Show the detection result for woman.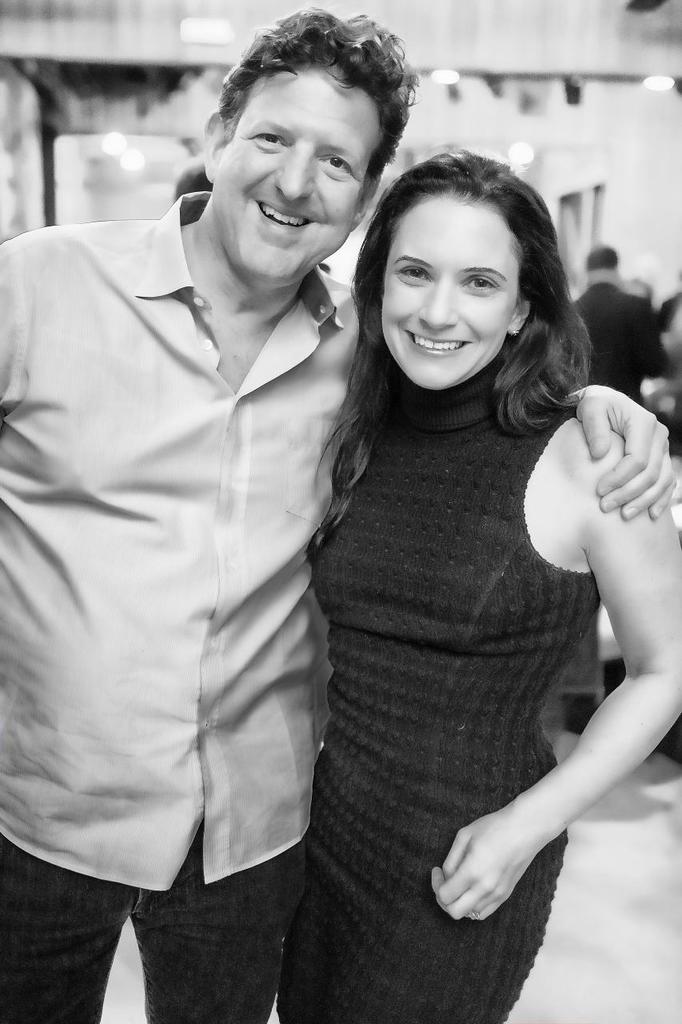
BBox(228, 108, 661, 942).
